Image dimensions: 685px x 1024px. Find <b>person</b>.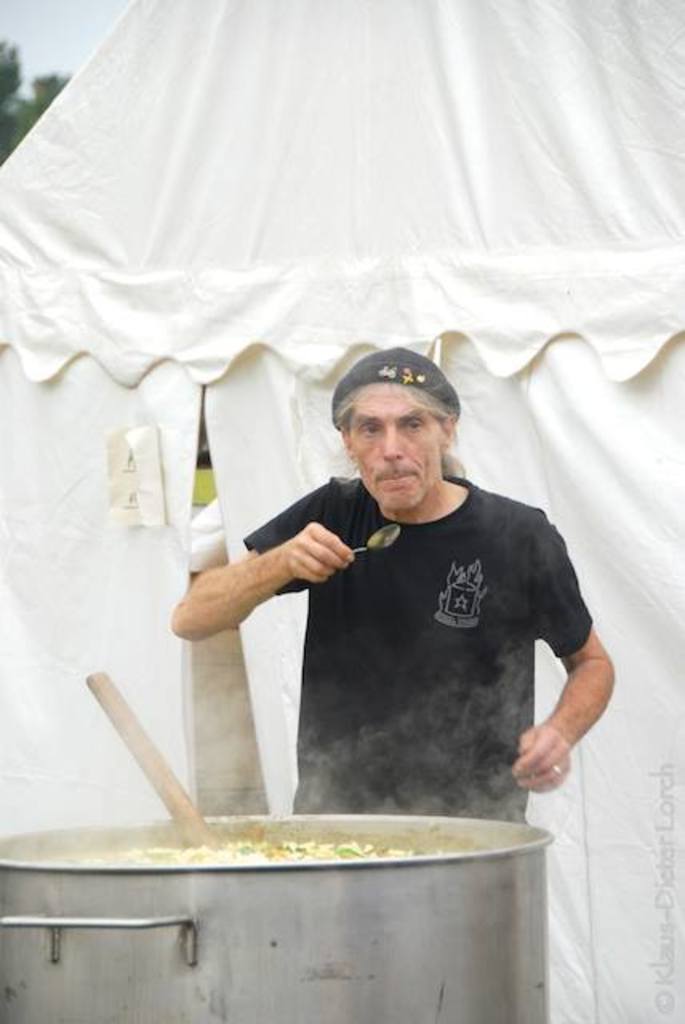
rect(171, 344, 619, 824).
